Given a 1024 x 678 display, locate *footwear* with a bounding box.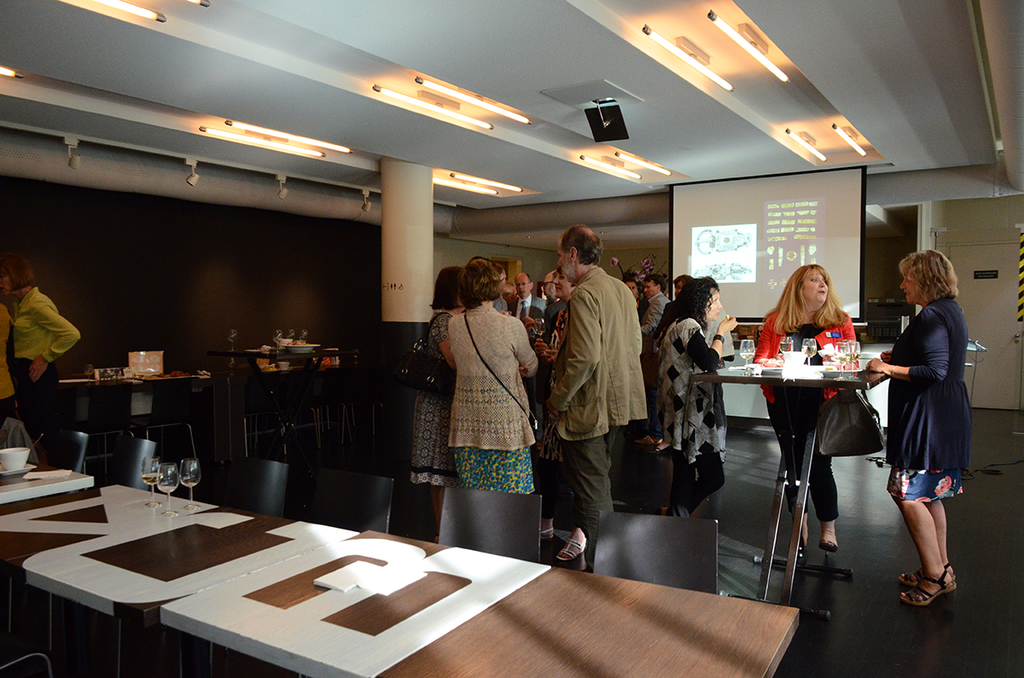
Located: <region>558, 524, 589, 565</region>.
